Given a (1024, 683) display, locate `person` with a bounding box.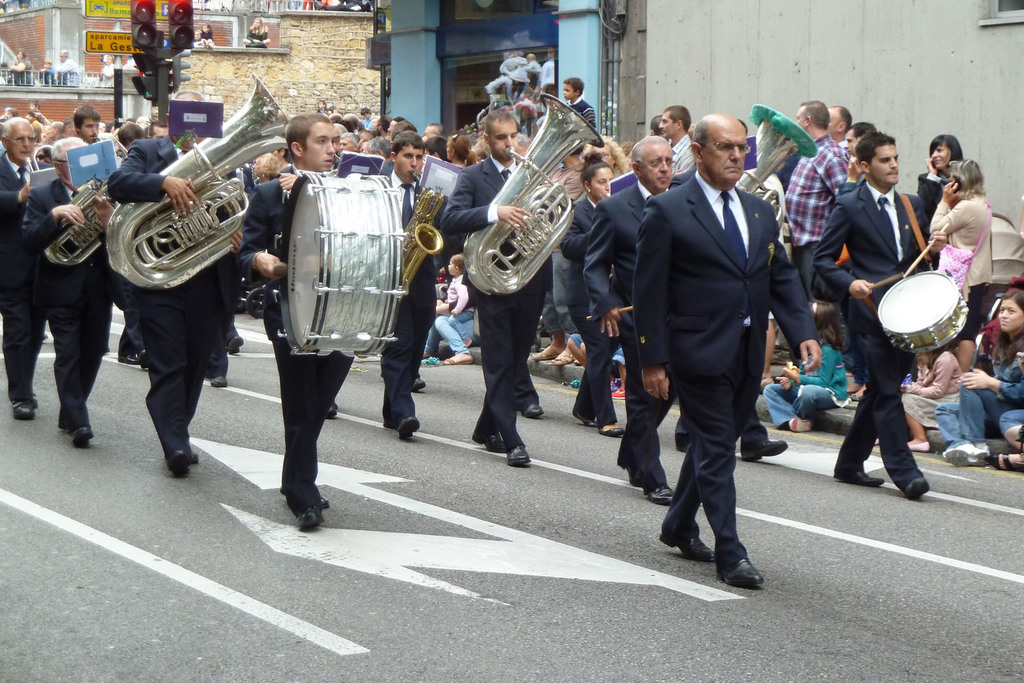
Located: 632/112/822/587.
